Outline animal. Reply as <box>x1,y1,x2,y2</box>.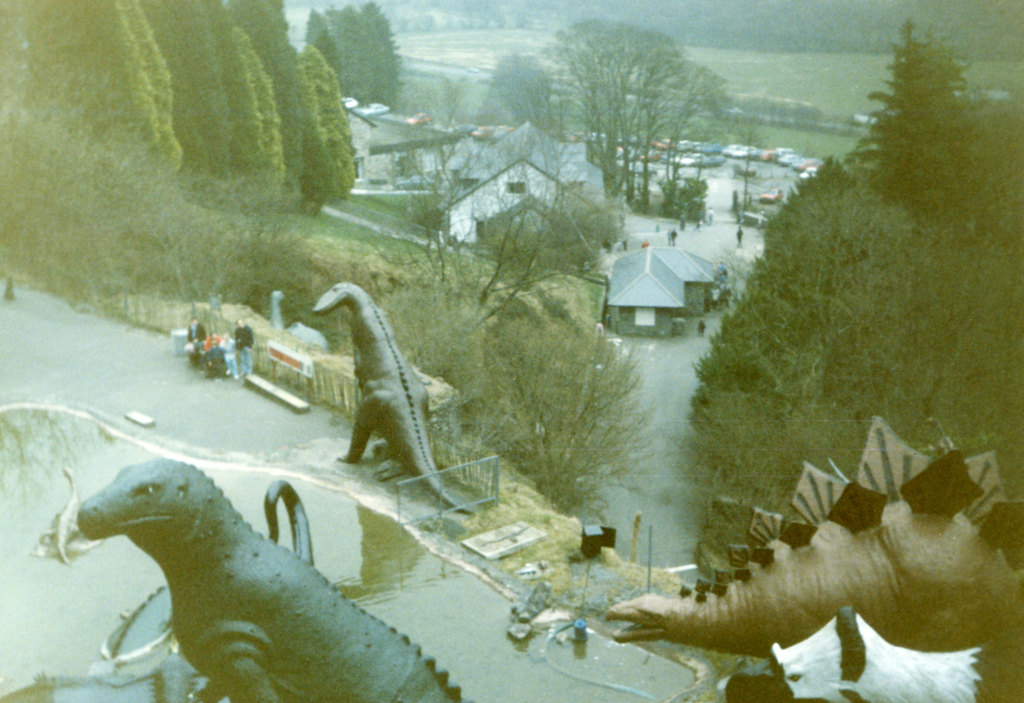
<box>34,460,95,572</box>.
